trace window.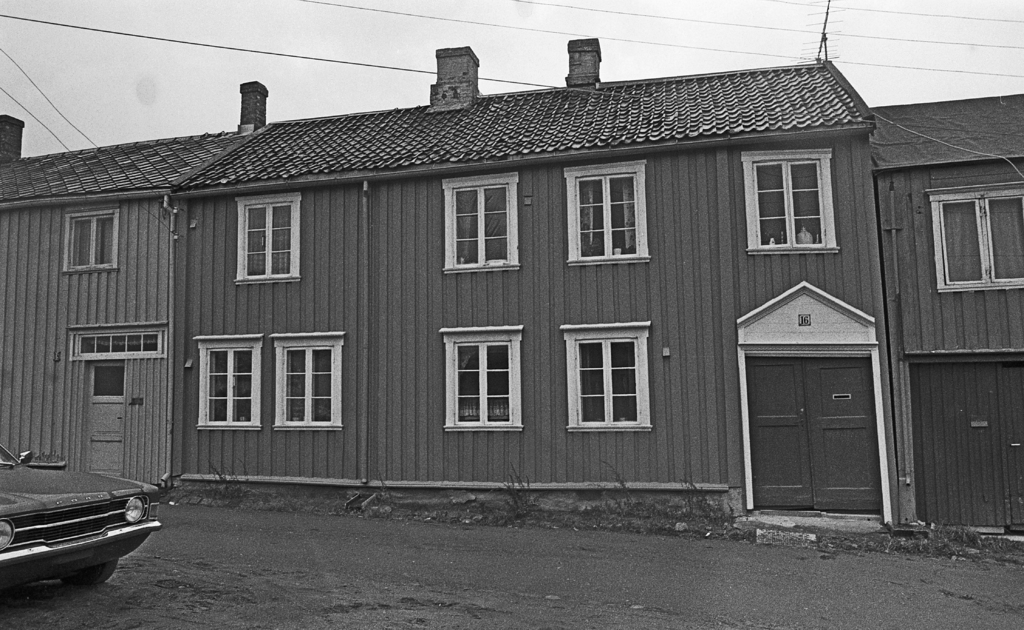
Traced to (x1=742, y1=149, x2=842, y2=253).
